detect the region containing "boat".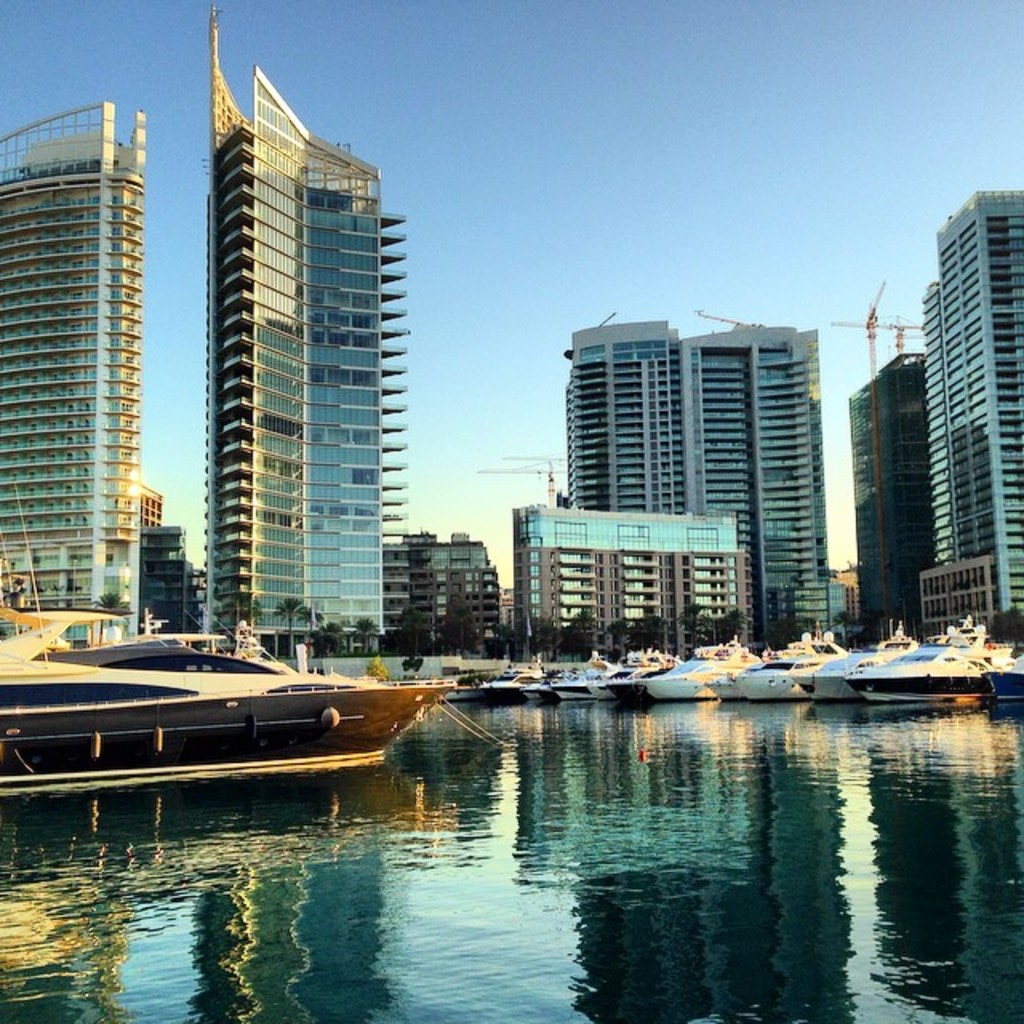
[x1=725, y1=605, x2=870, y2=698].
